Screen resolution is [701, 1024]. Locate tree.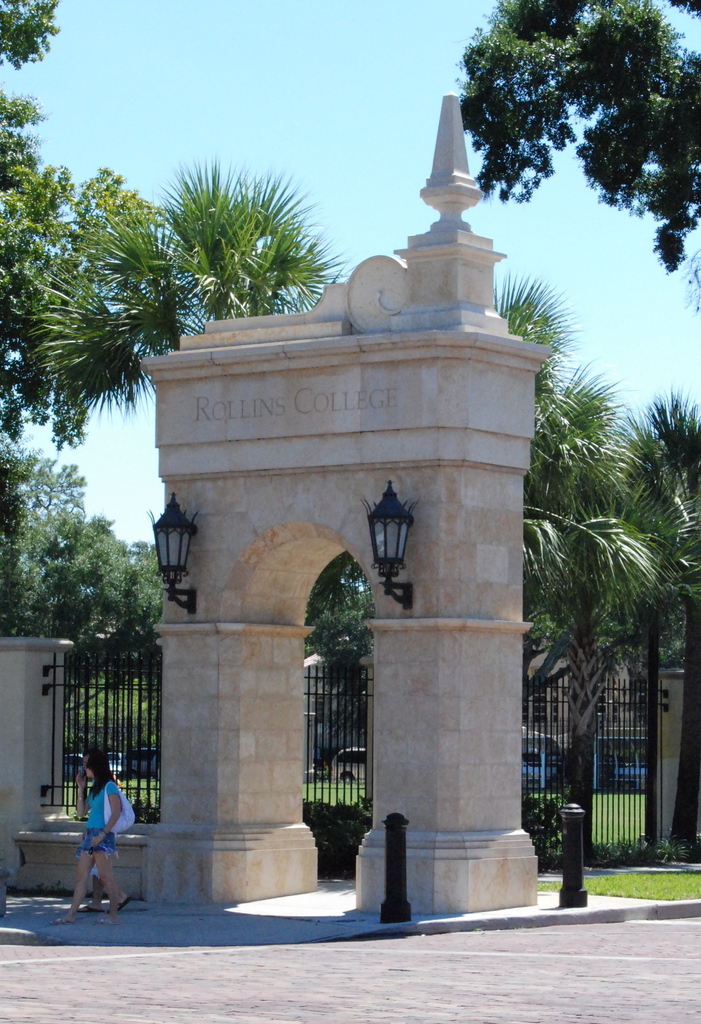
bbox=[290, 540, 371, 748].
